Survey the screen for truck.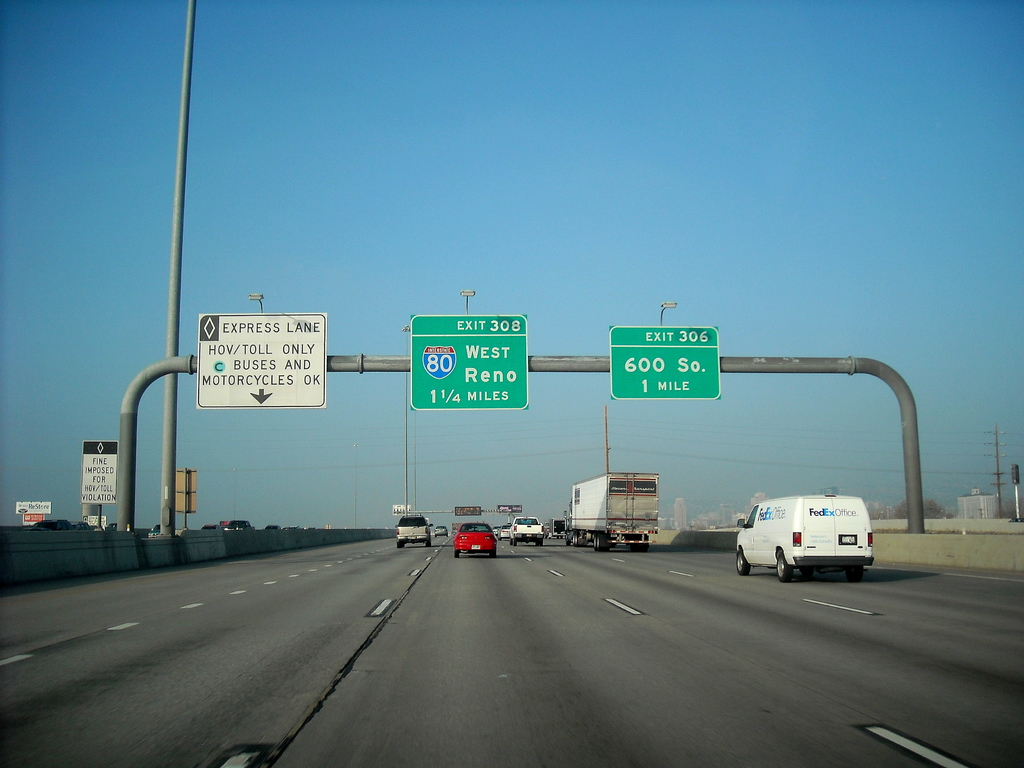
Survey found: pyautogui.locateOnScreen(562, 468, 657, 553).
